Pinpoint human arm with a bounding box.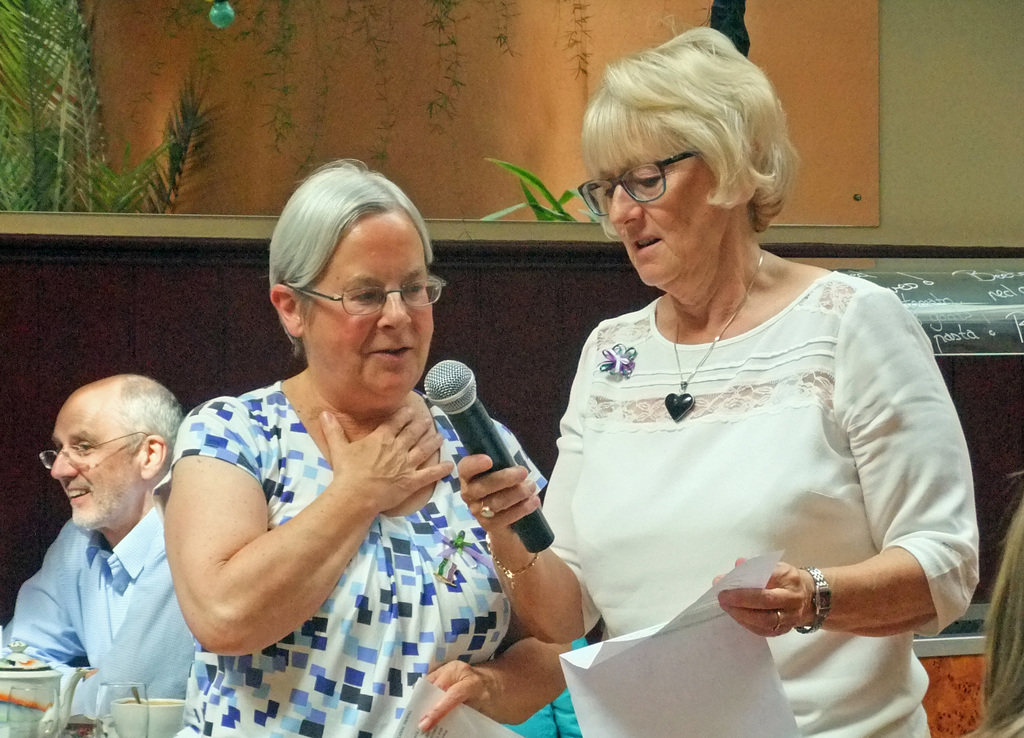
[0, 517, 111, 660].
